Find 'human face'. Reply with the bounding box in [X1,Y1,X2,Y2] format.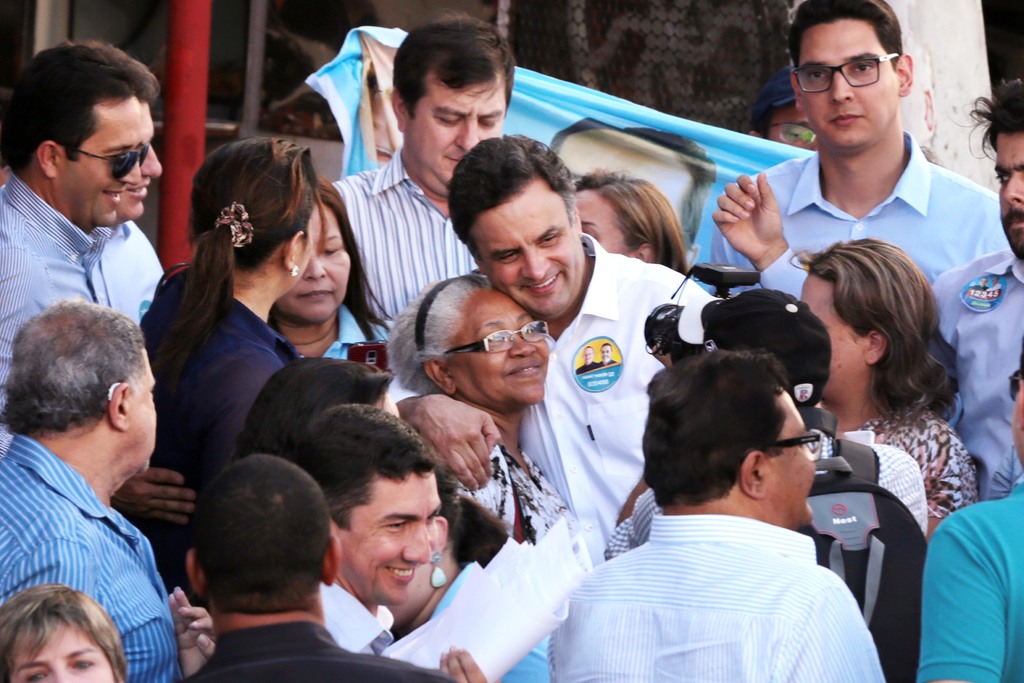
[447,289,548,413].
